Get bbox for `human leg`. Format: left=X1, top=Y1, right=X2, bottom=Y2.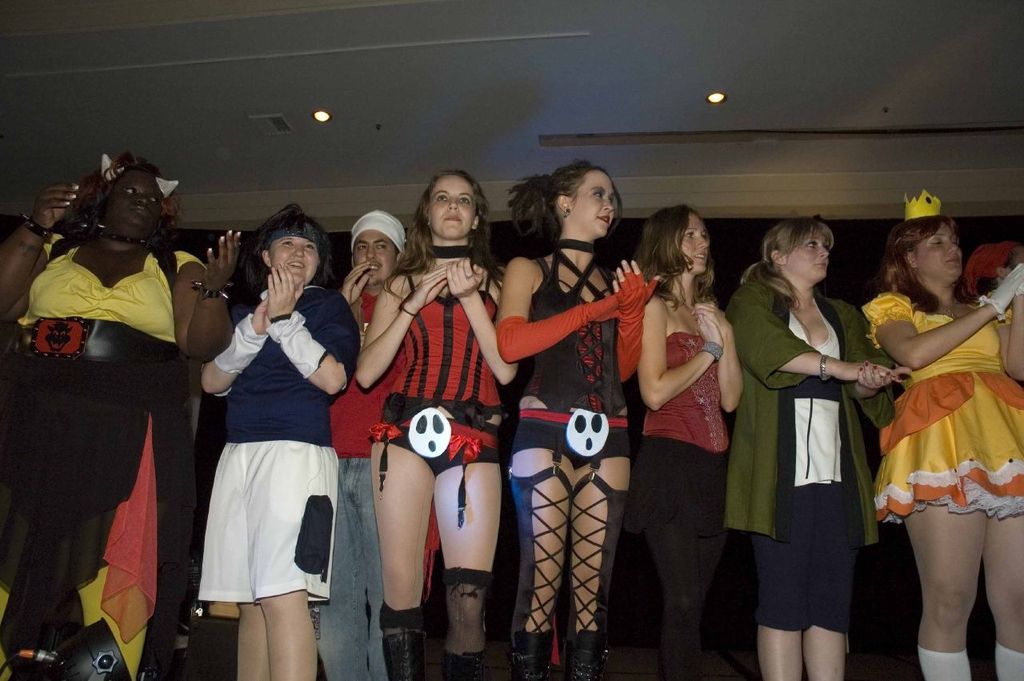
left=270, top=440, right=318, bottom=680.
